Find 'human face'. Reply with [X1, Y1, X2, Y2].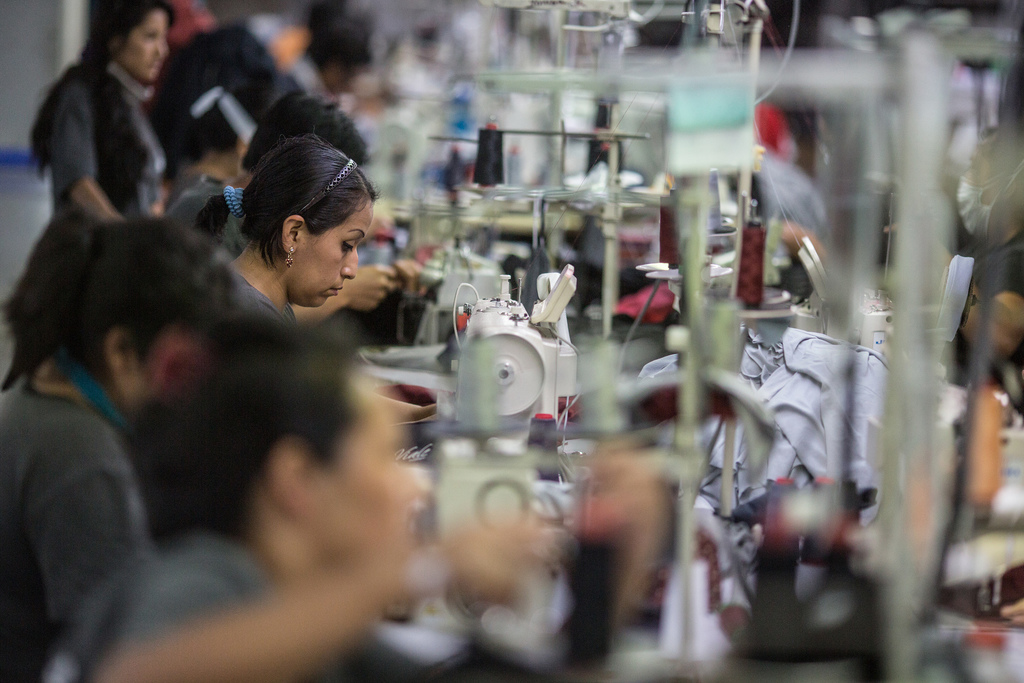
[318, 373, 423, 572].
